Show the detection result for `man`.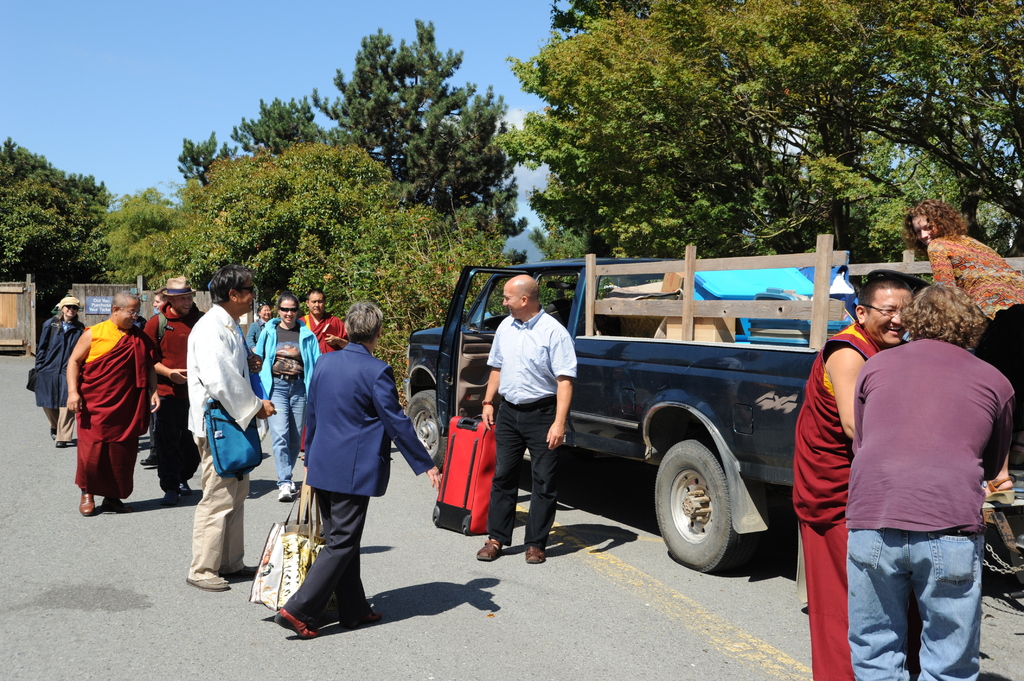
184, 269, 280, 593.
